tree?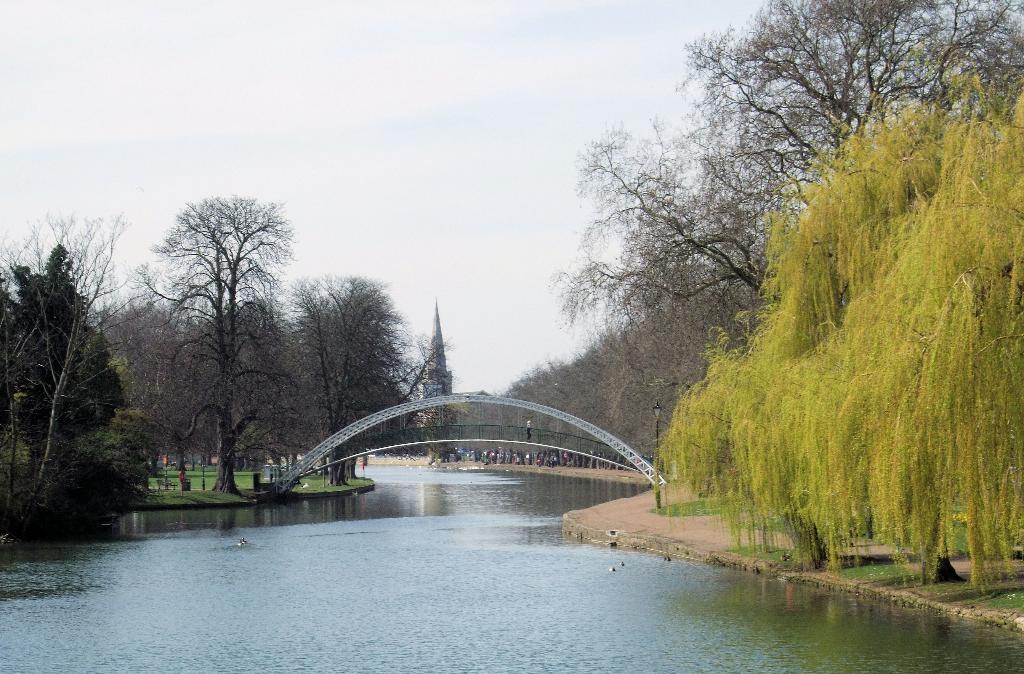
rect(0, 221, 47, 410)
